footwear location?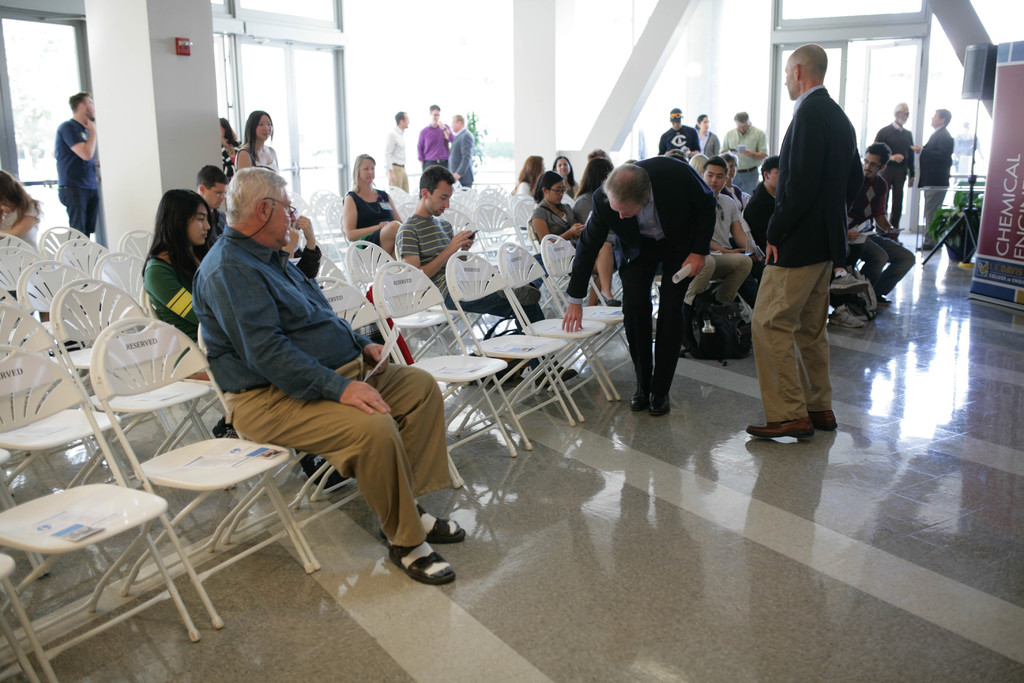
locate(297, 445, 352, 491)
